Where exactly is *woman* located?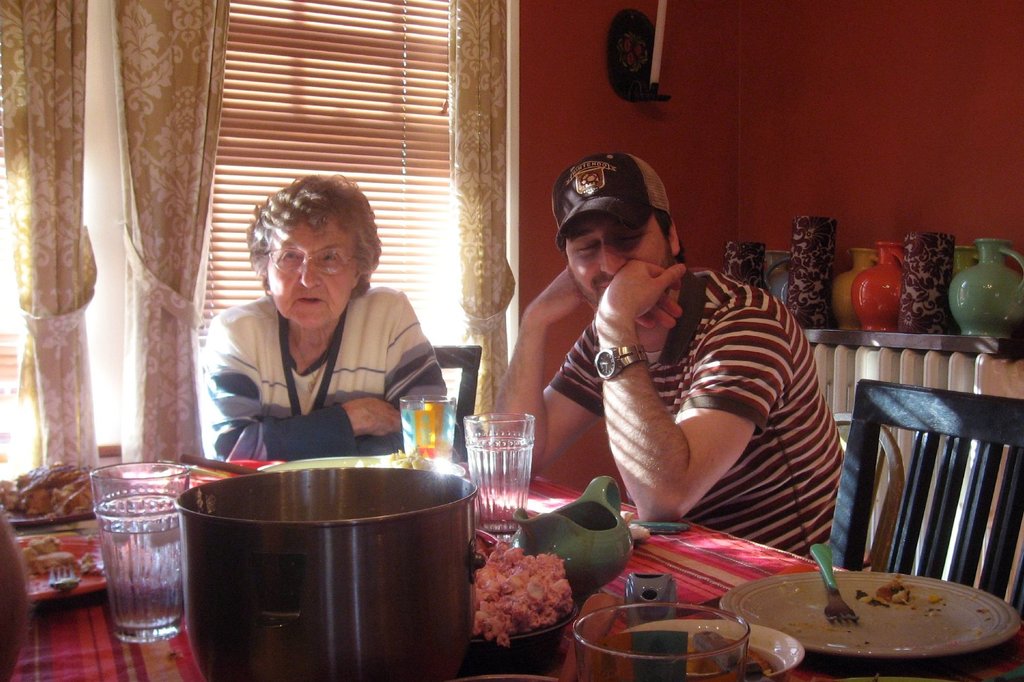
Its bounding box is box=[189, 176, 444, 490].
